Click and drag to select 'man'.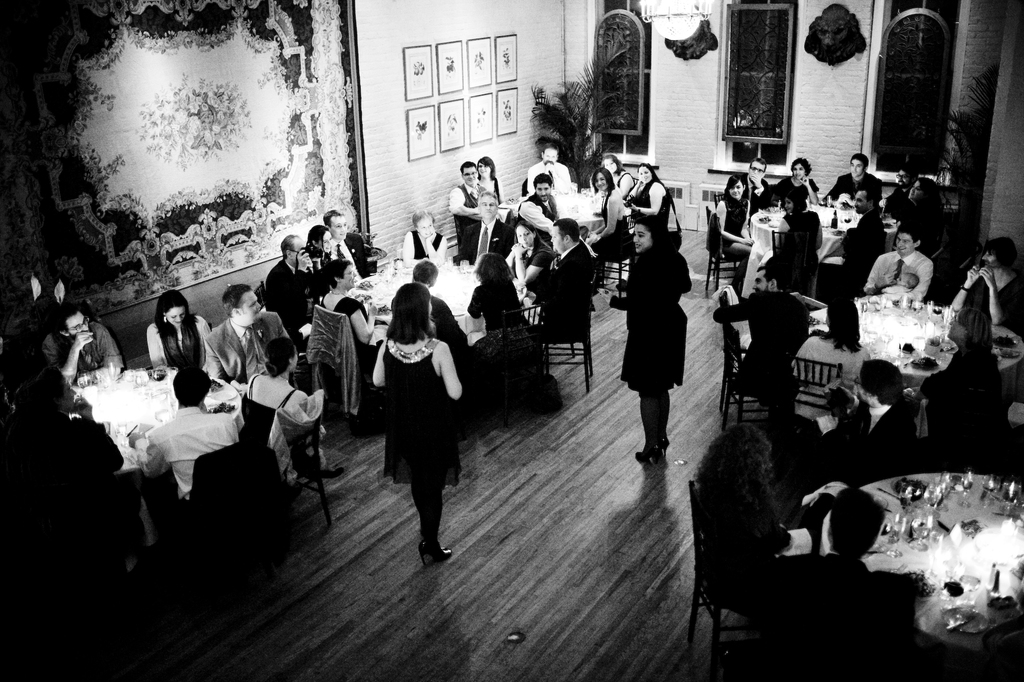
Selection: crop(822, 144, 886, 209).
